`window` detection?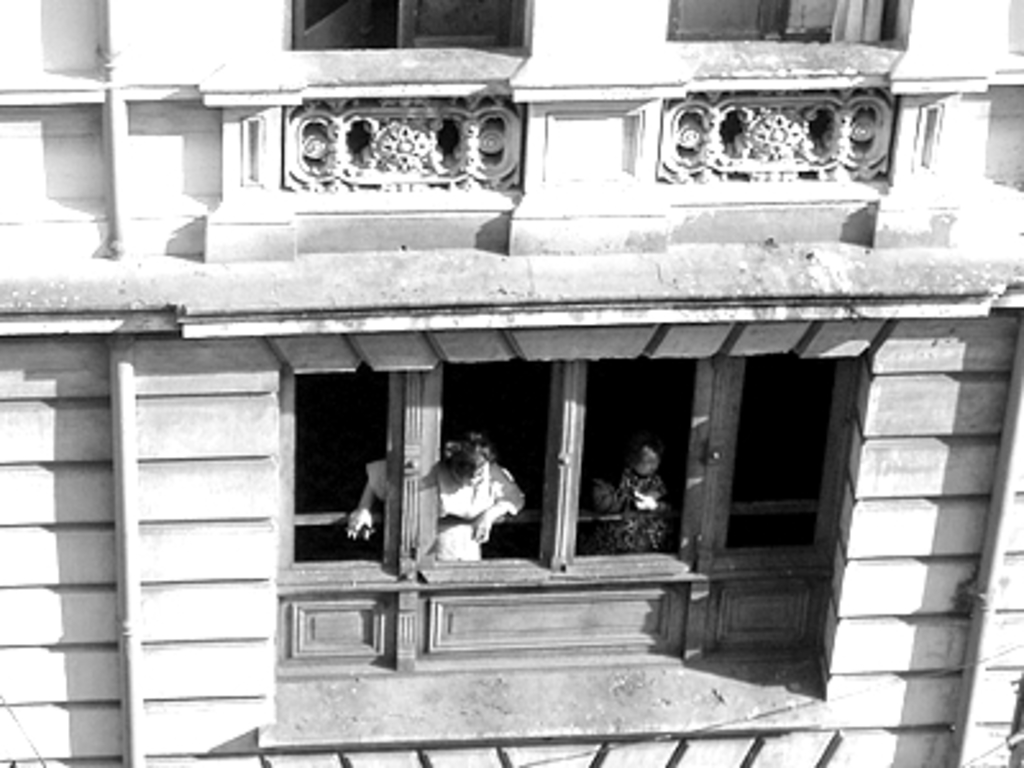
<region>287, 356, 860, 671</region>
